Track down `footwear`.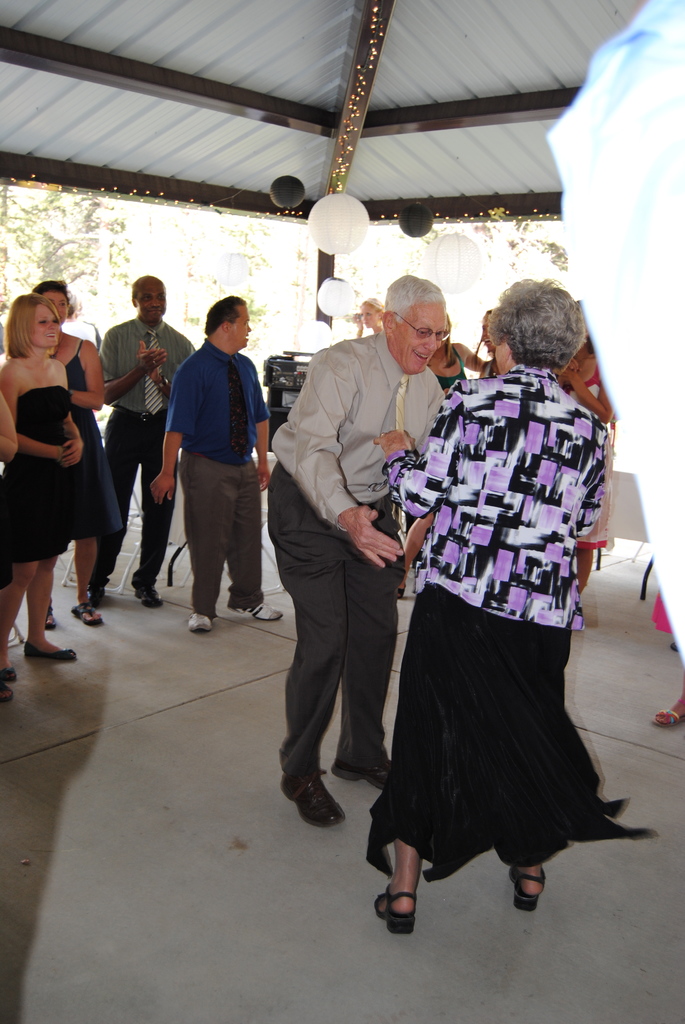
Tracked to [650,704,684,732].
